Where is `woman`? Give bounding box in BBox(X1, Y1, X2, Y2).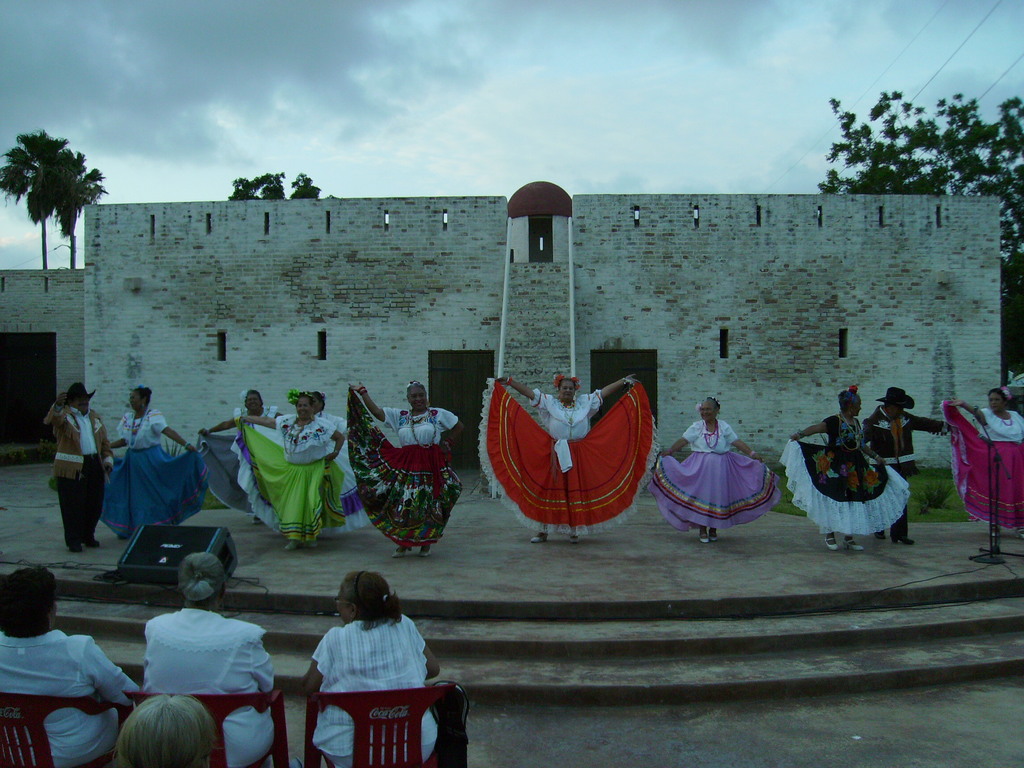
BBox(345, 380, 467, 556).
